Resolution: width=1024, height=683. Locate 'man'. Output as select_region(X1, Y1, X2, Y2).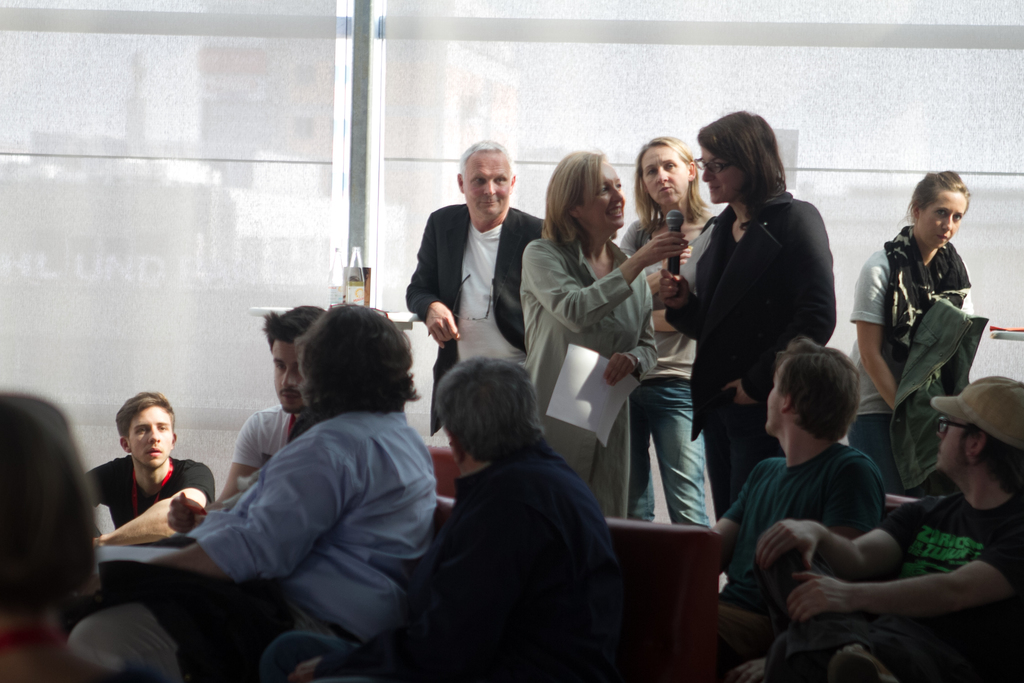
select_region(753, 377, 1023, 682).
